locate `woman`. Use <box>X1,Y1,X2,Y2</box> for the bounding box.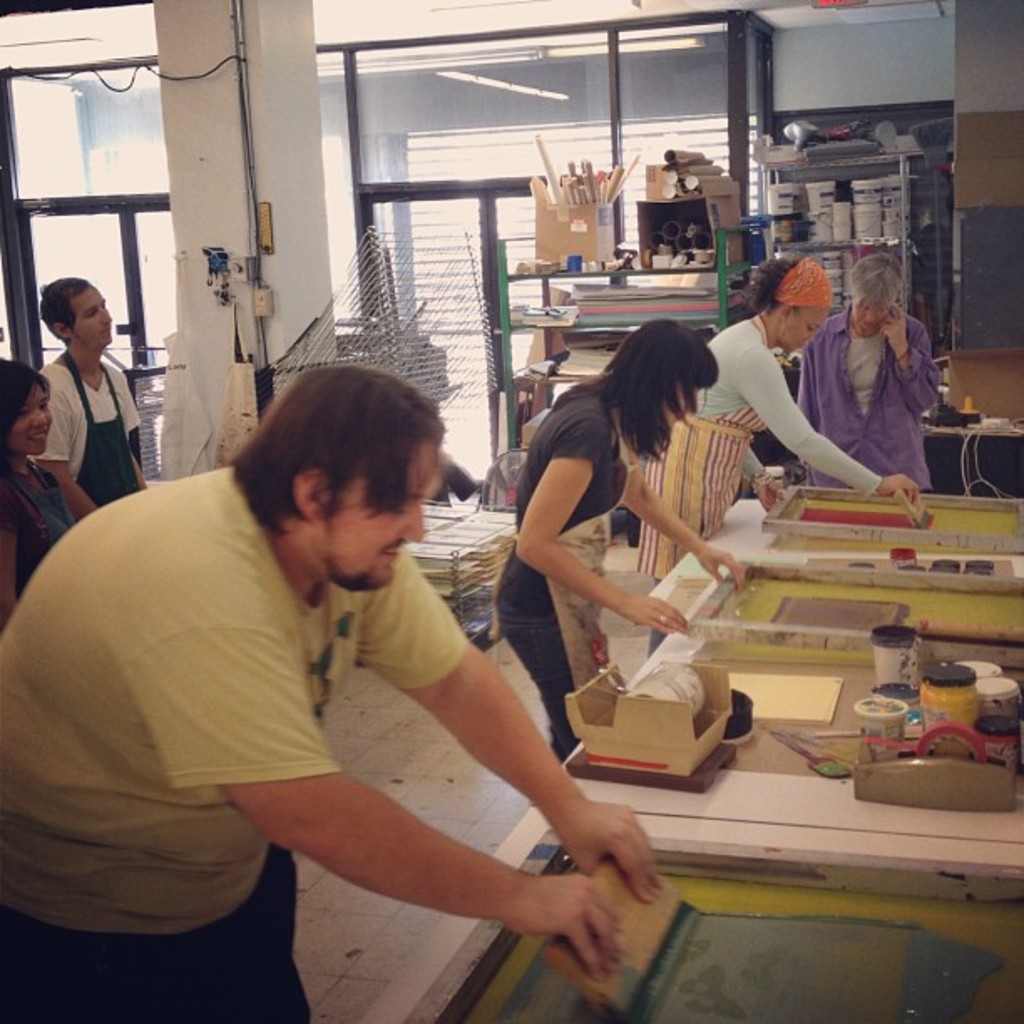
<box>0,348,79,634</box>.
